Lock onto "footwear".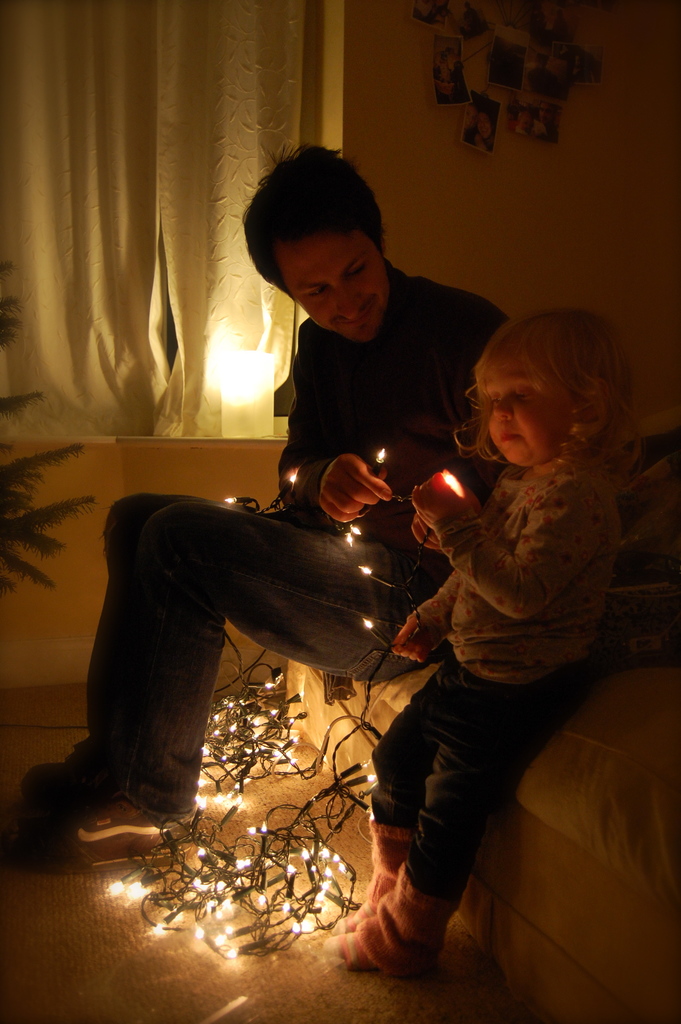
Locked: (x1=39, y1=809, x2=180, y2=847).
